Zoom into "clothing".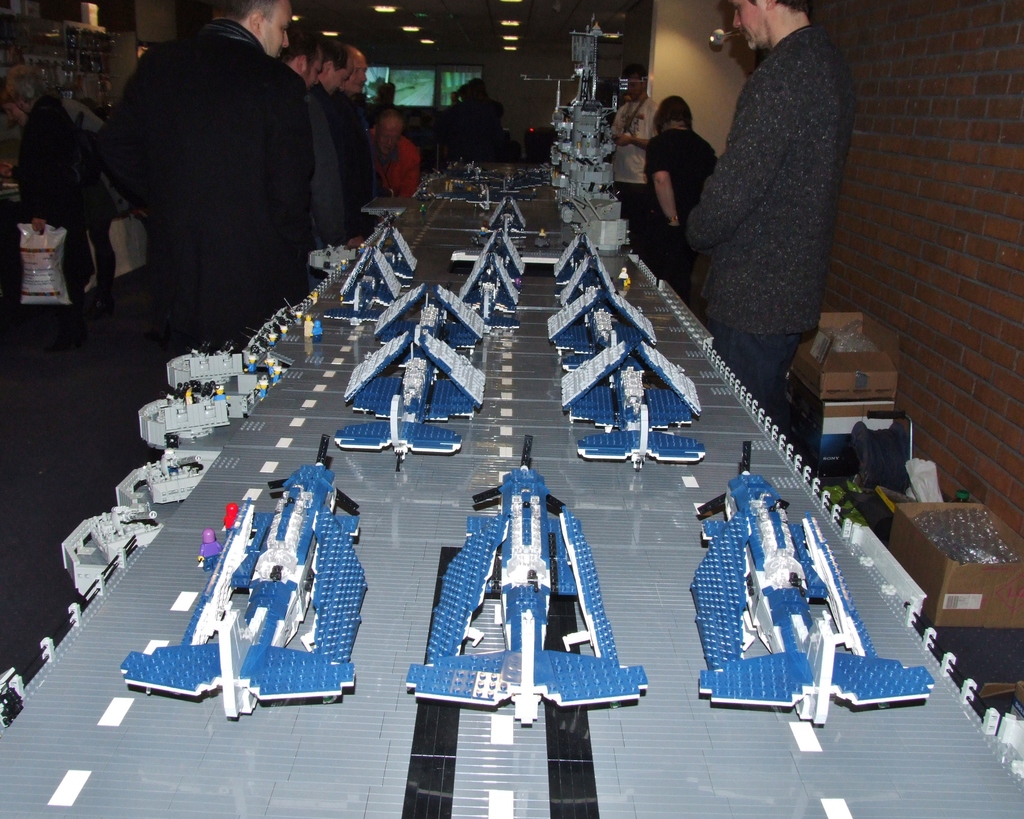
Zoom target: box=[609, 99, 660, 241].
